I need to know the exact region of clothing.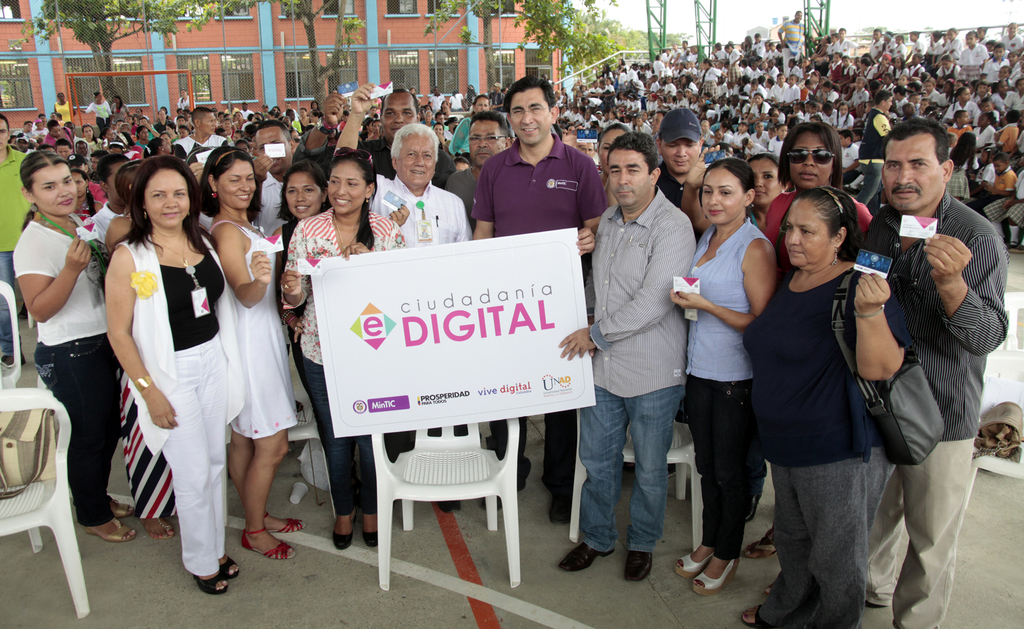
Region: 197, 215, 218, 236.
